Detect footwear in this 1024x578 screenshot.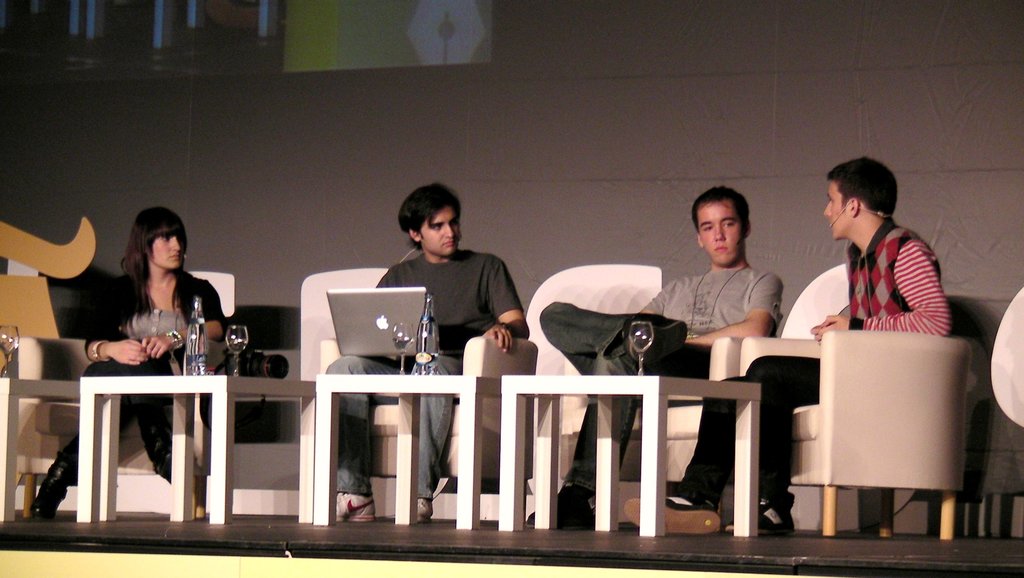
Detection: pyautogui.locateOnScreen(28, 462, 76, 521).
